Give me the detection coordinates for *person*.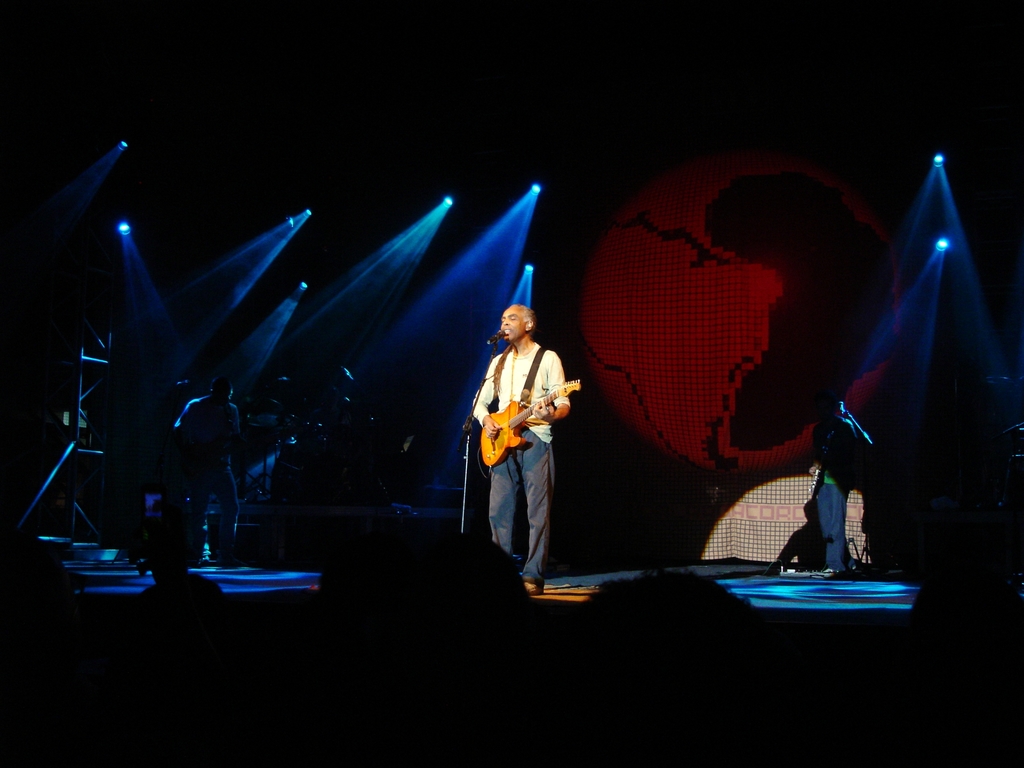
(left=168, top=374, right=252, bottom=566).
